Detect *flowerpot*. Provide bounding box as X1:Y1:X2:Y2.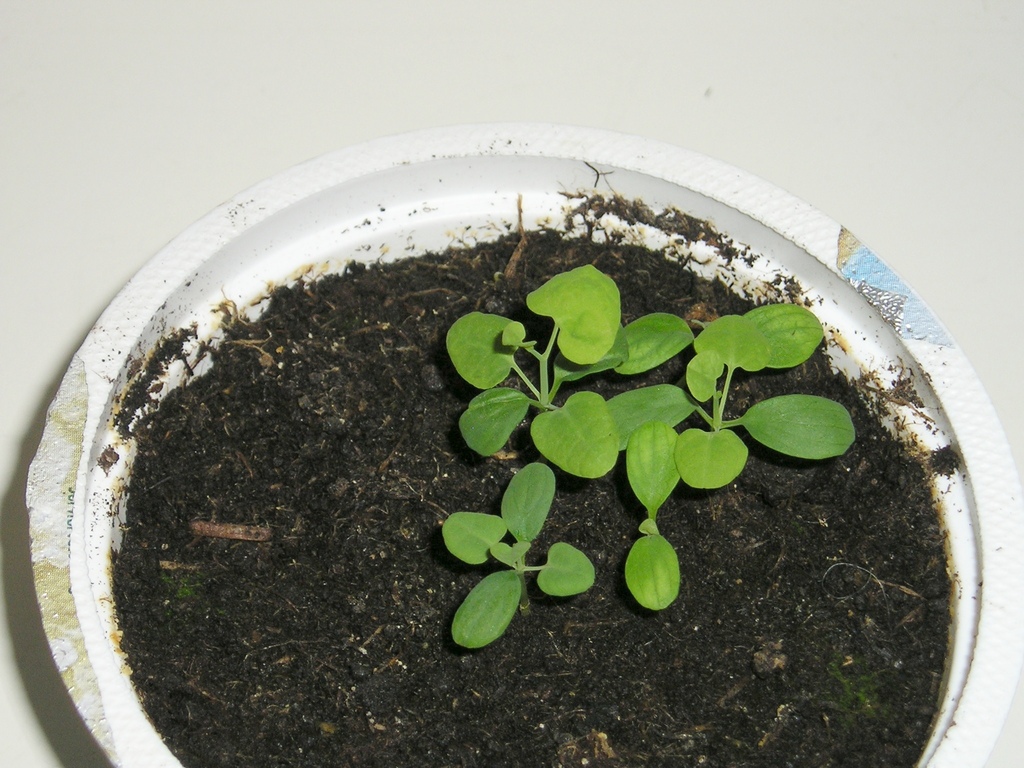
26:123:1023:767.
